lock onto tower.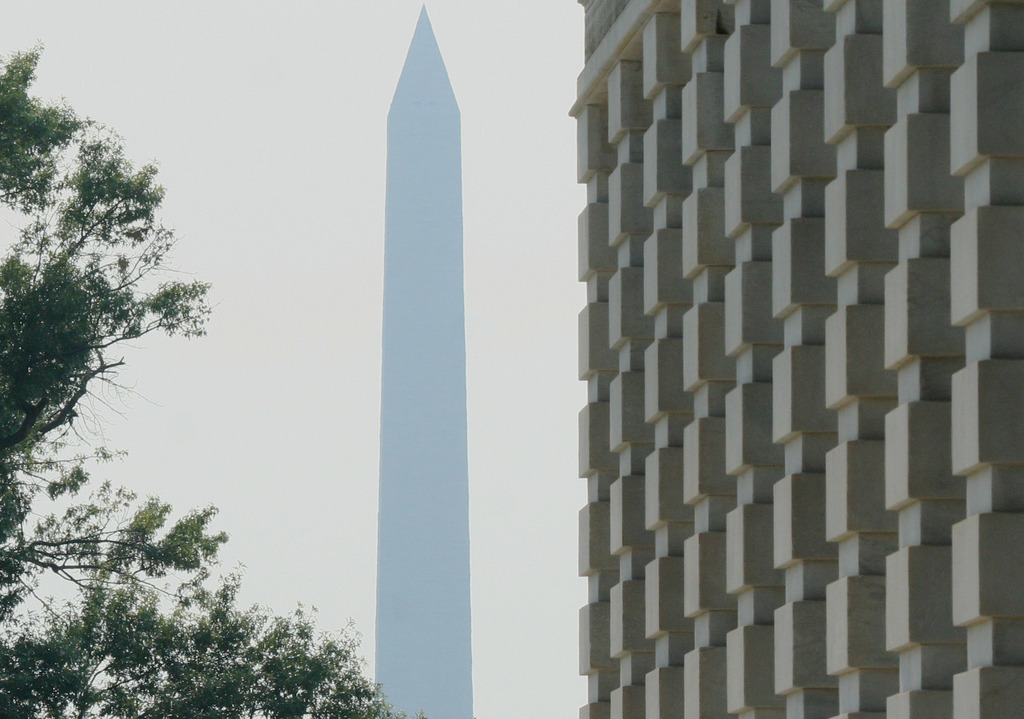
Locked: 374,2,472,718.
